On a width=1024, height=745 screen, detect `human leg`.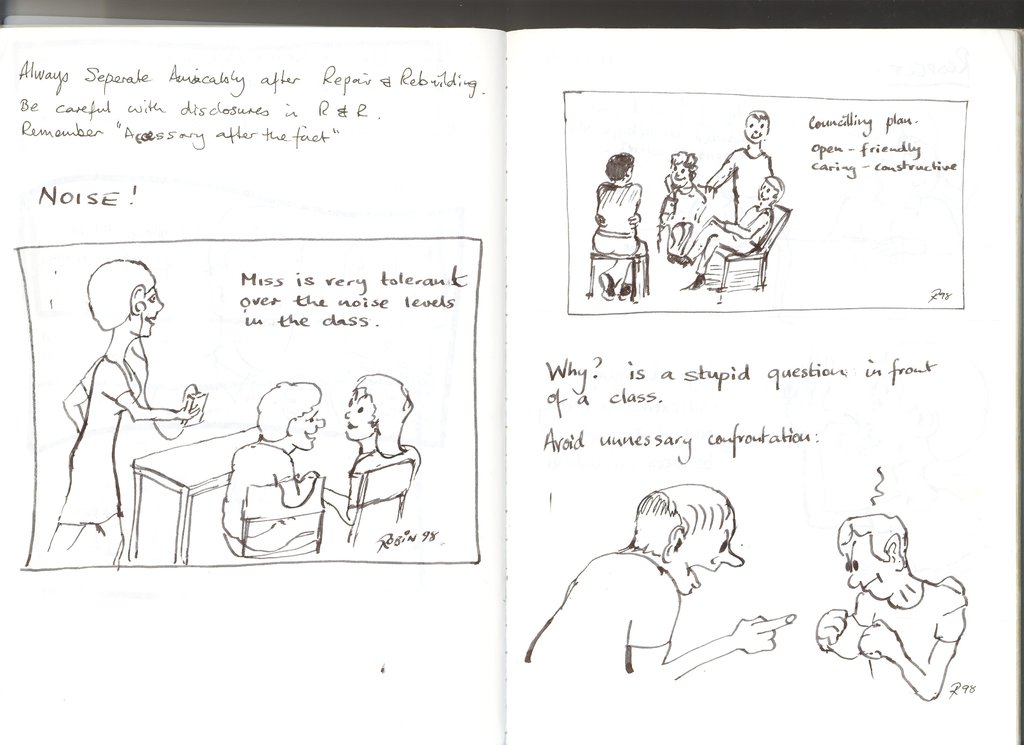
101 513 125 568.
